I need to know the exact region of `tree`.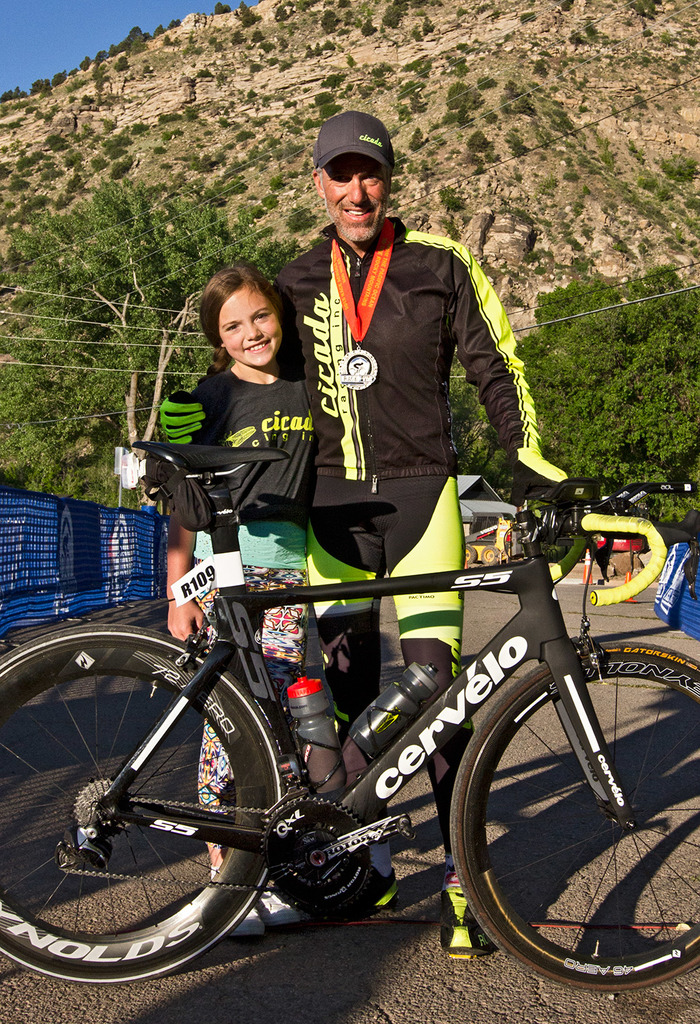
Region: bbox(0, 319, 87, 505).
